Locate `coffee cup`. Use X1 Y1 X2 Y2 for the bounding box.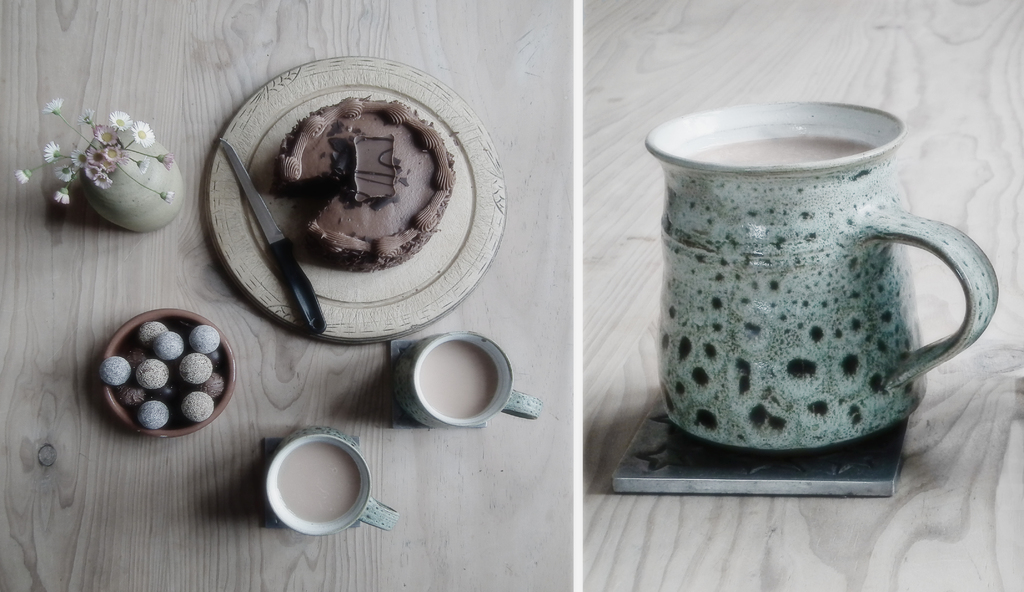
390 331 541 430.
